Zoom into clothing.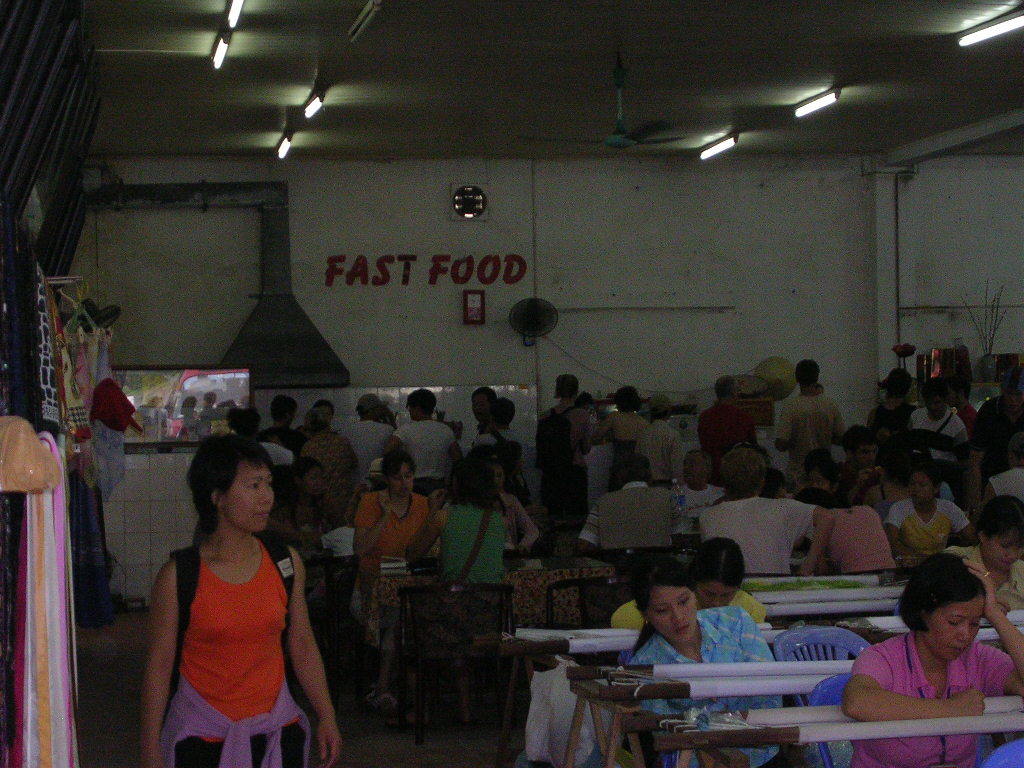
Zoom target: 596/410/646/481.
